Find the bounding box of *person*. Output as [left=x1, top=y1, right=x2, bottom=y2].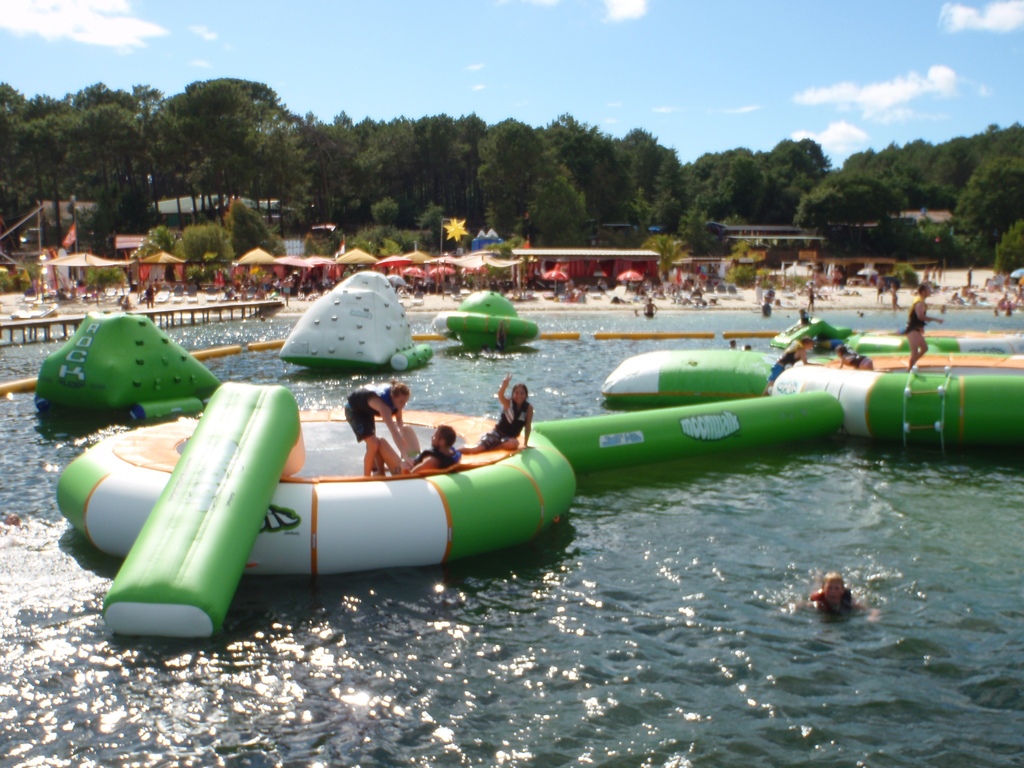
[left=476, top=376, right=530, bottom=458].
